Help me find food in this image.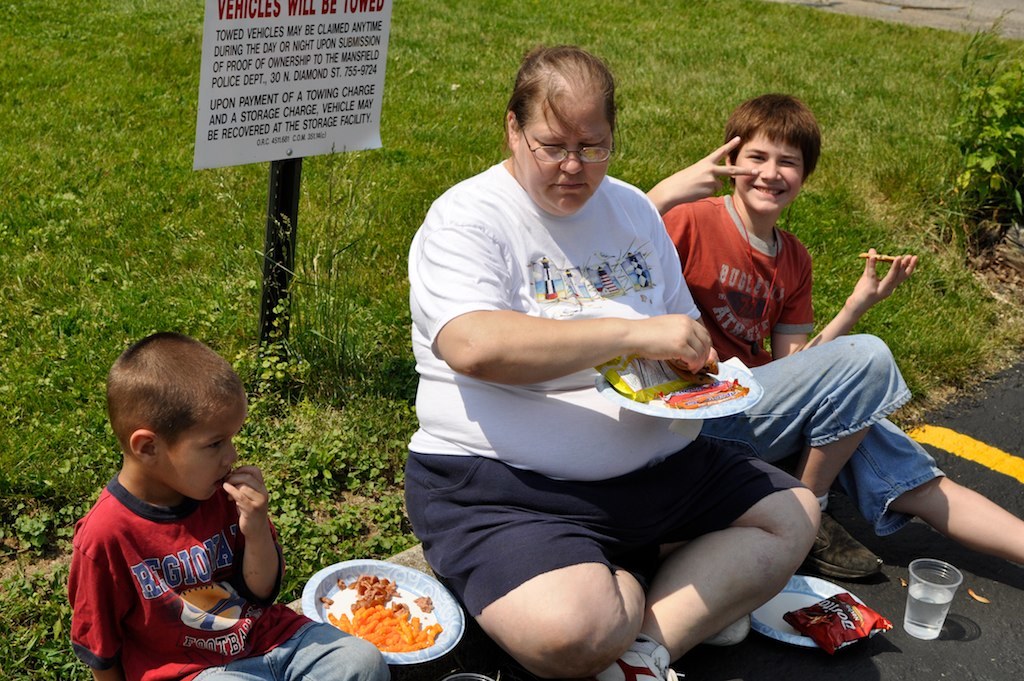
Found it: left=408, top=593, right=434, bottom=615.
